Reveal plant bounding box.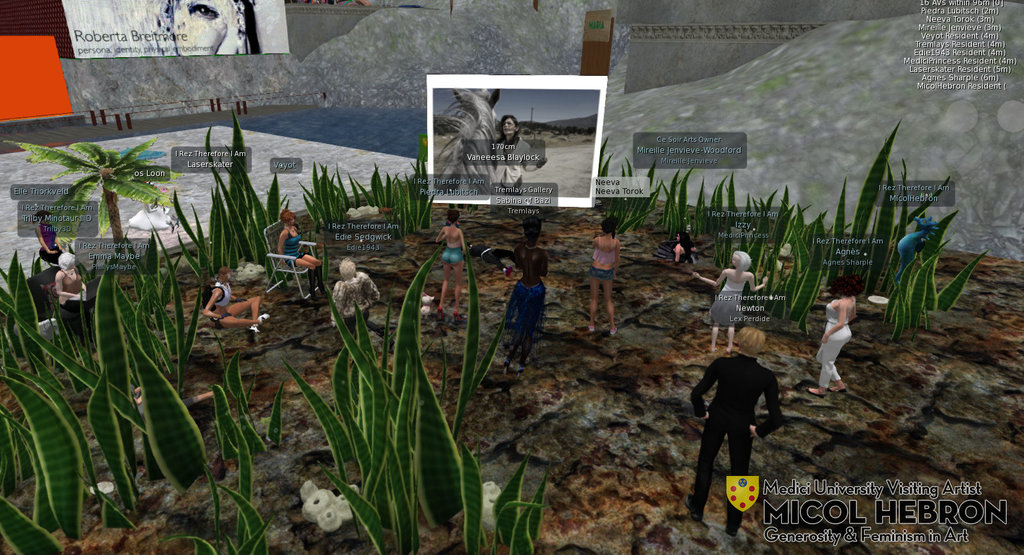
Revealed: bbox=[490, 443, 546, 553].
